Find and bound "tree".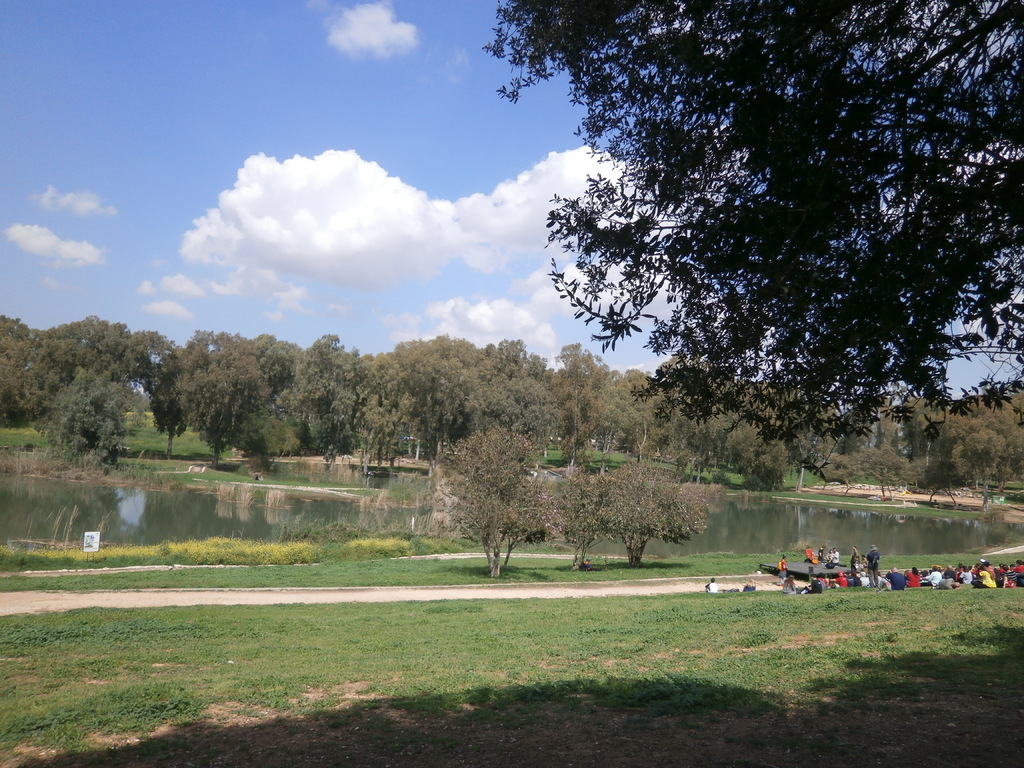
Bound: bbox=(484, 0, 1023, 482).
